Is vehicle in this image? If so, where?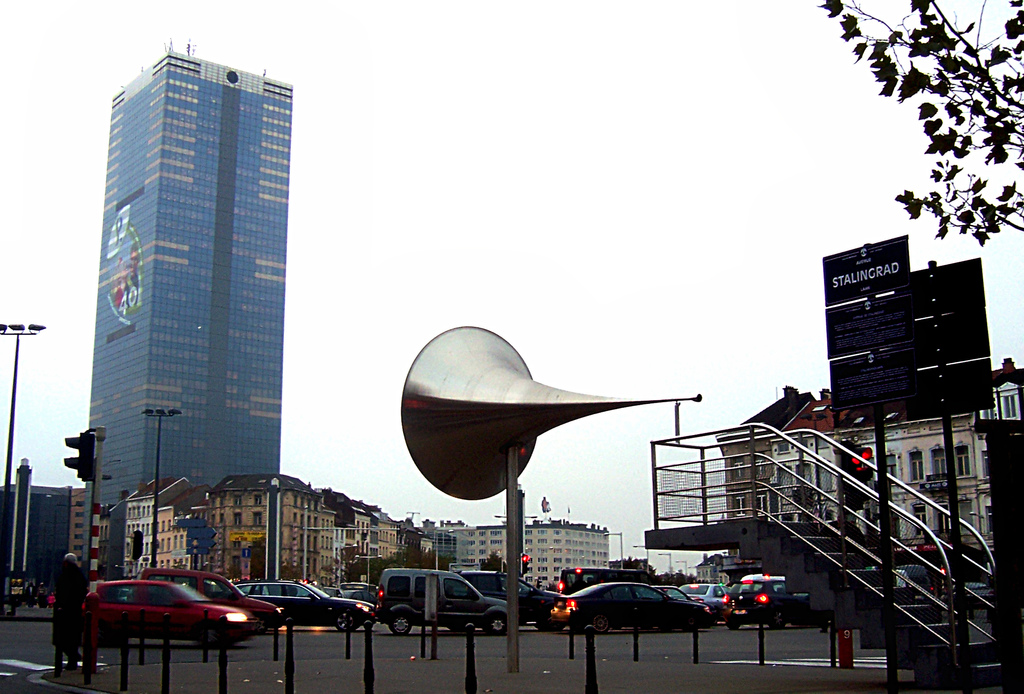
Yes, at x1=372, y1=568, x2=516, y2=636.
